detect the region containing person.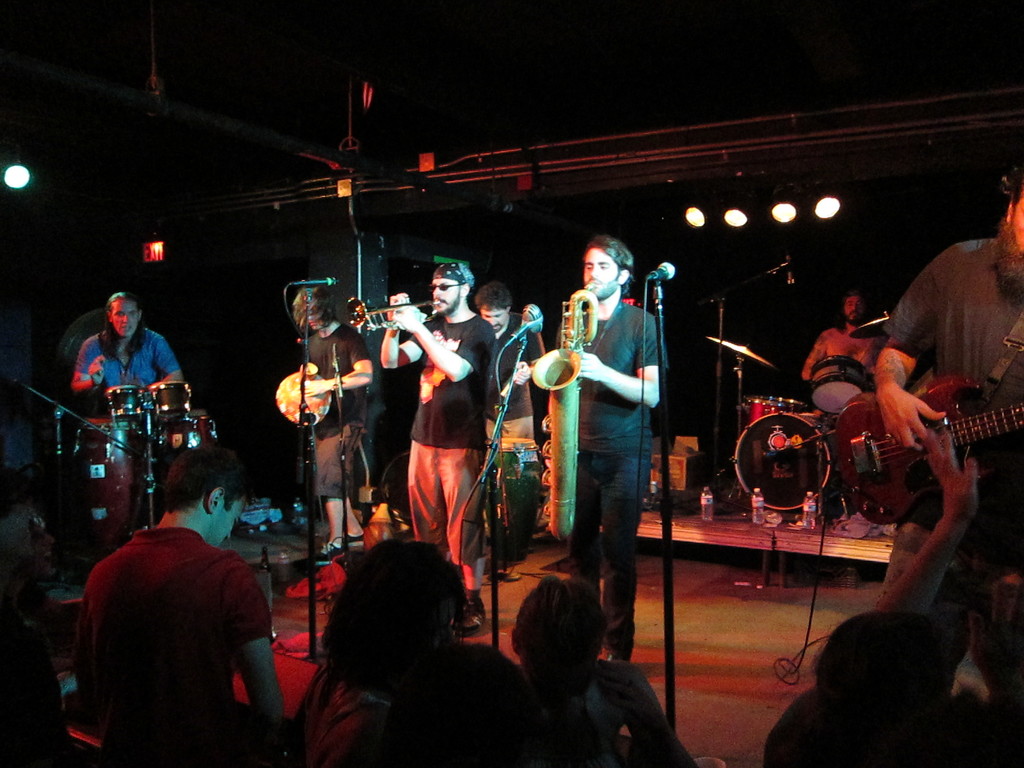
471 284 534 584.
